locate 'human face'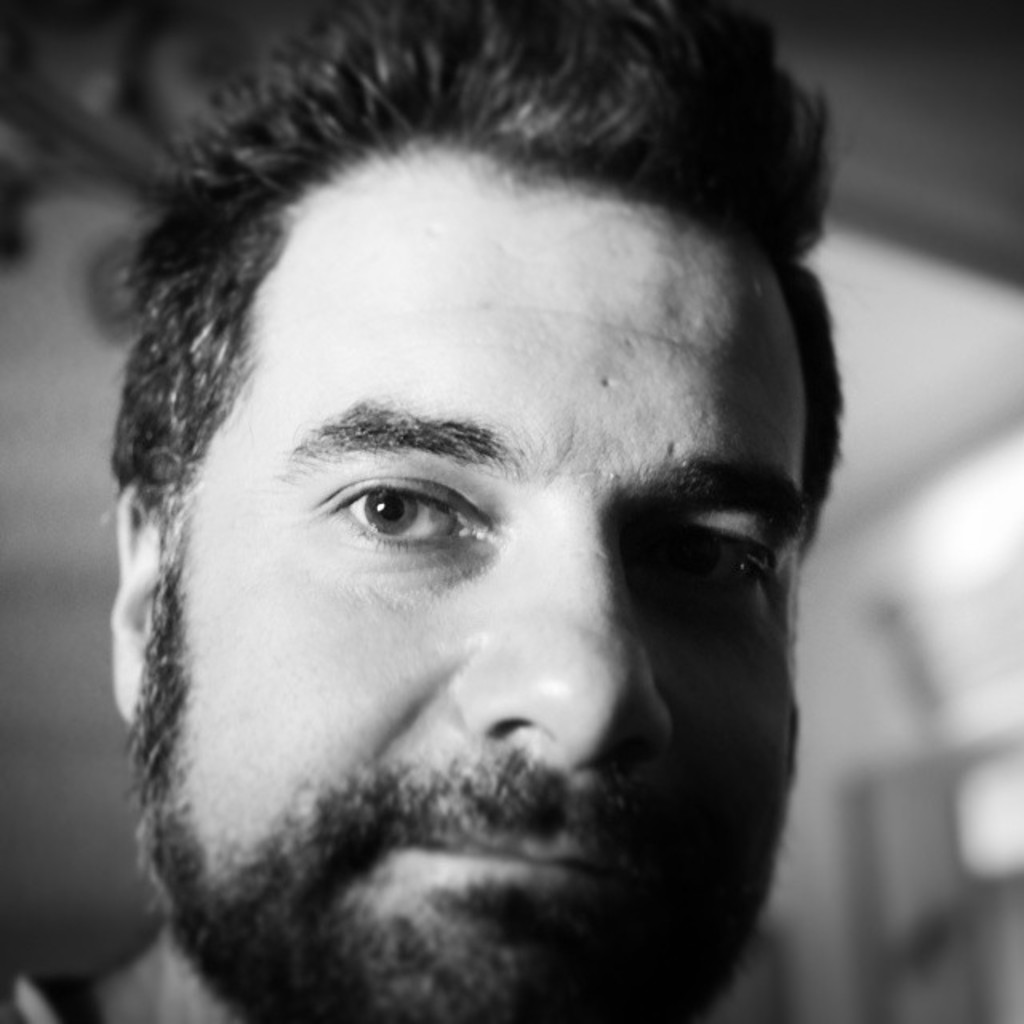
x1=128, y1=139, x2=806, y2=1022
